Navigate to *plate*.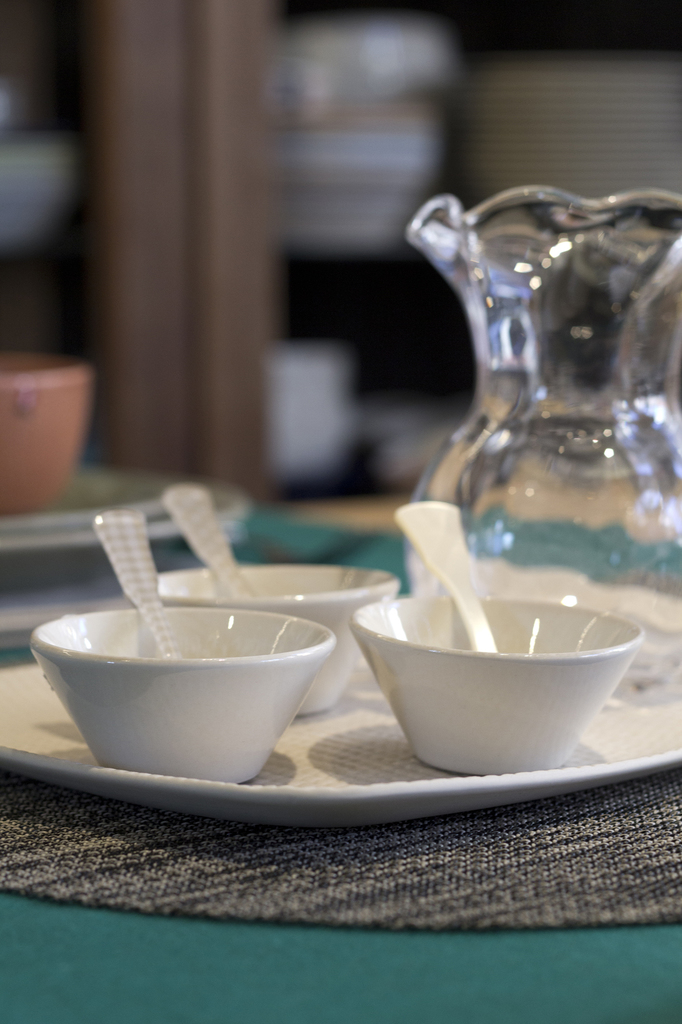
Navigation target: [0,460,196,529].
